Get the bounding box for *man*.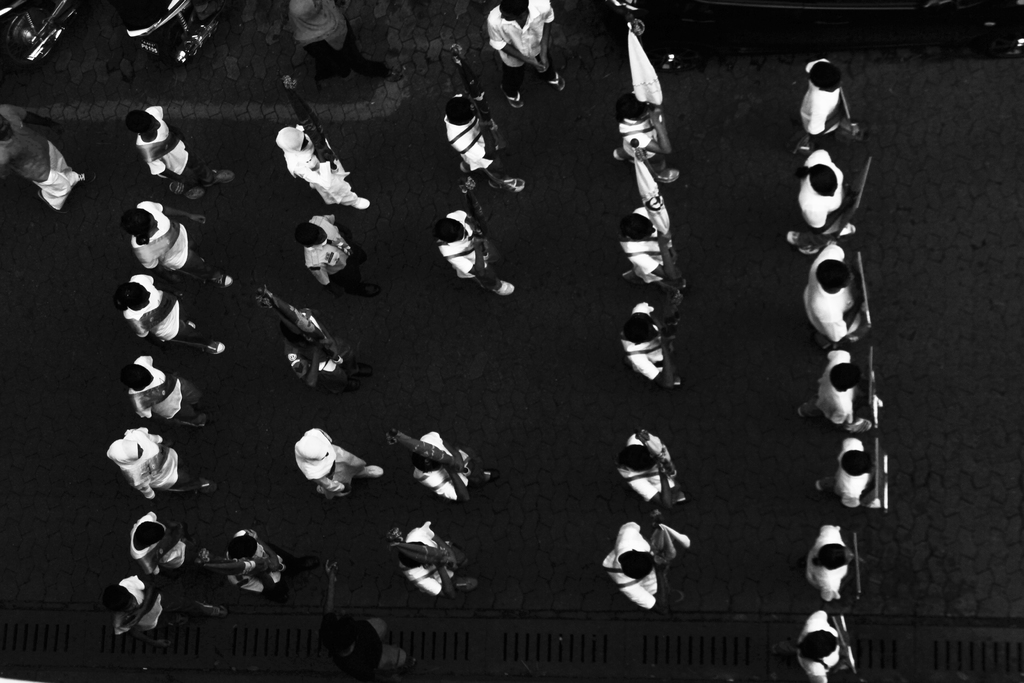
(left=270, top=113, right=385, bottom=217).
